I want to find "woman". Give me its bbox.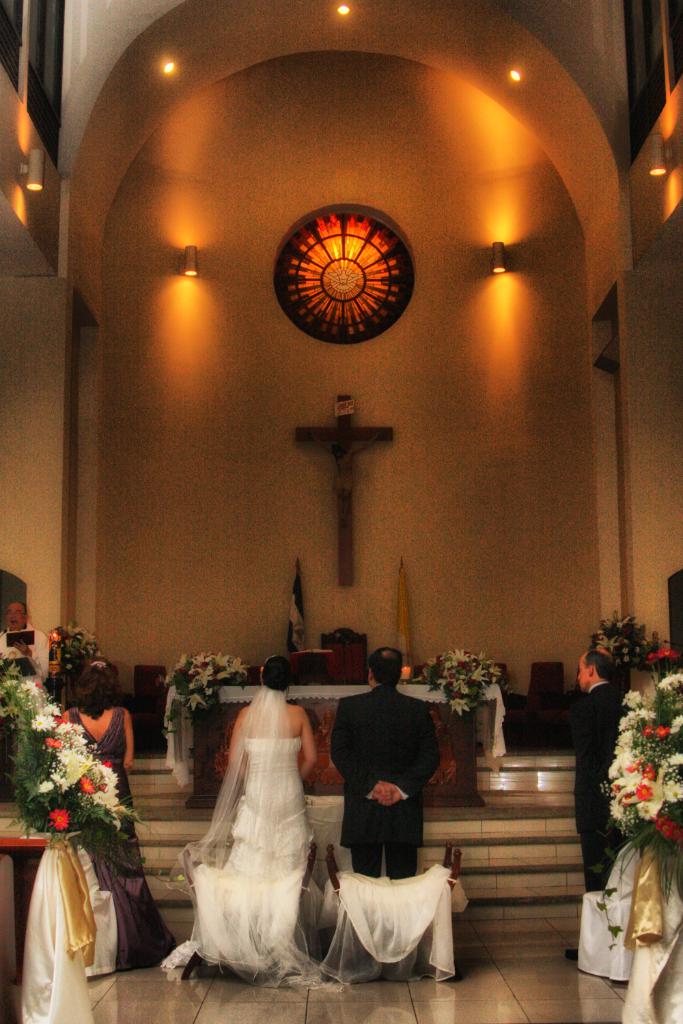
[56,657,177,969].
